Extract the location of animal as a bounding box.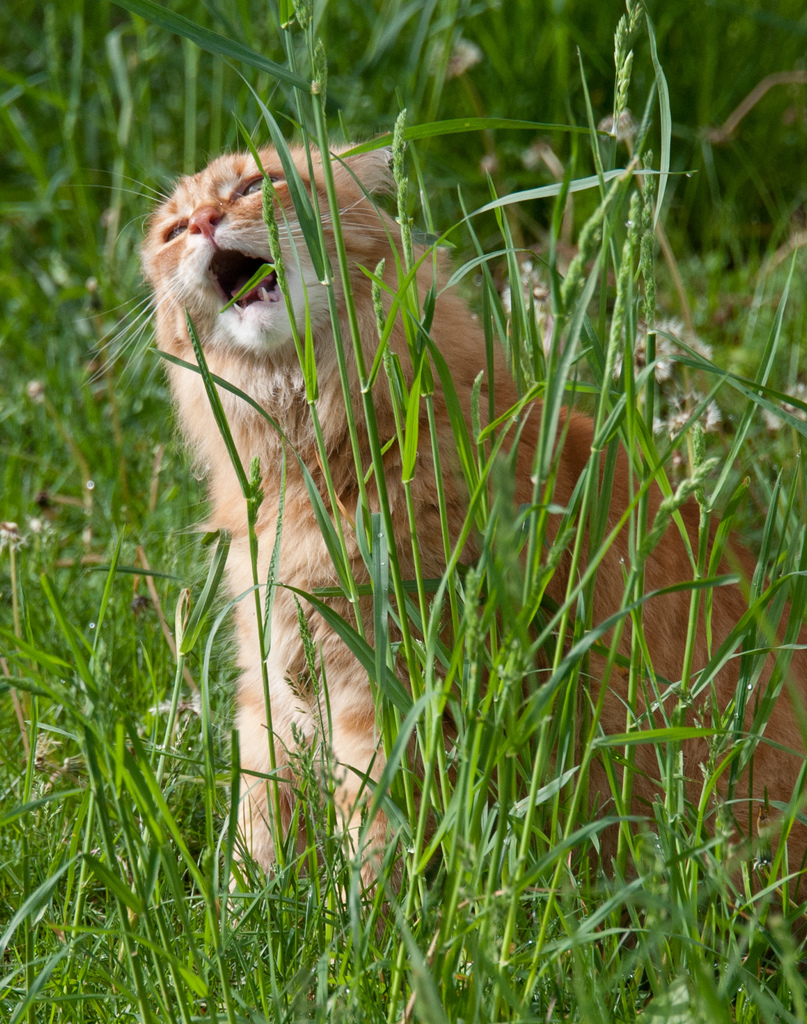
left=70, top=68, right=806, bottom=927.
